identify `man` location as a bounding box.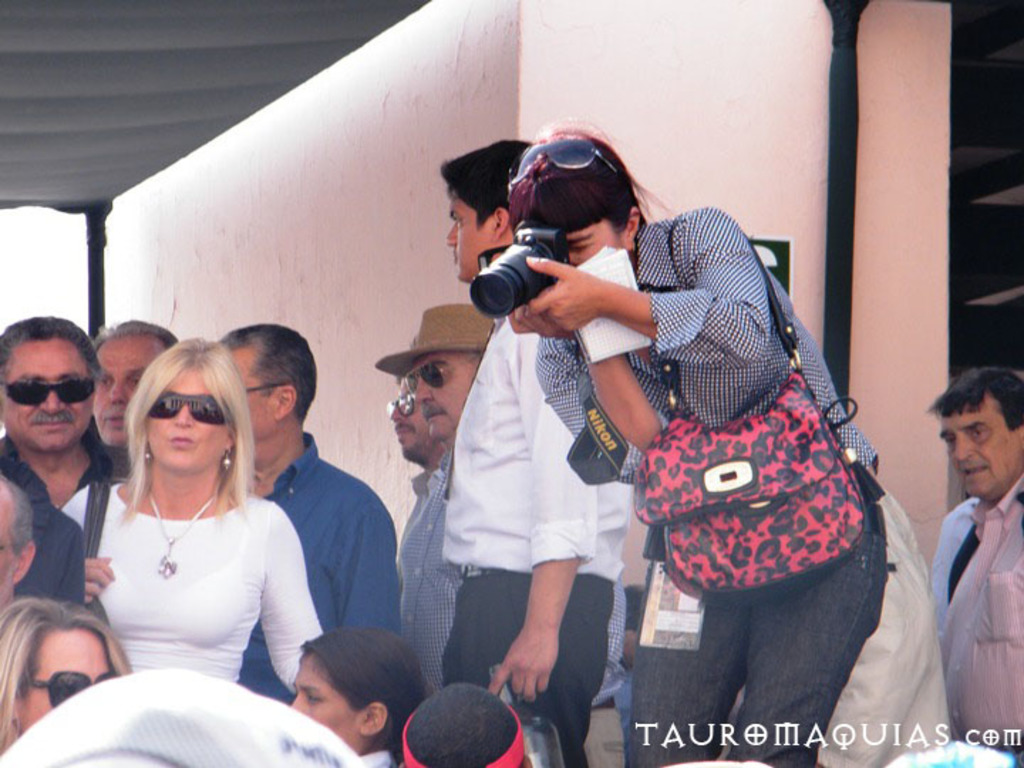
detection(0, 481, 41, 624).
